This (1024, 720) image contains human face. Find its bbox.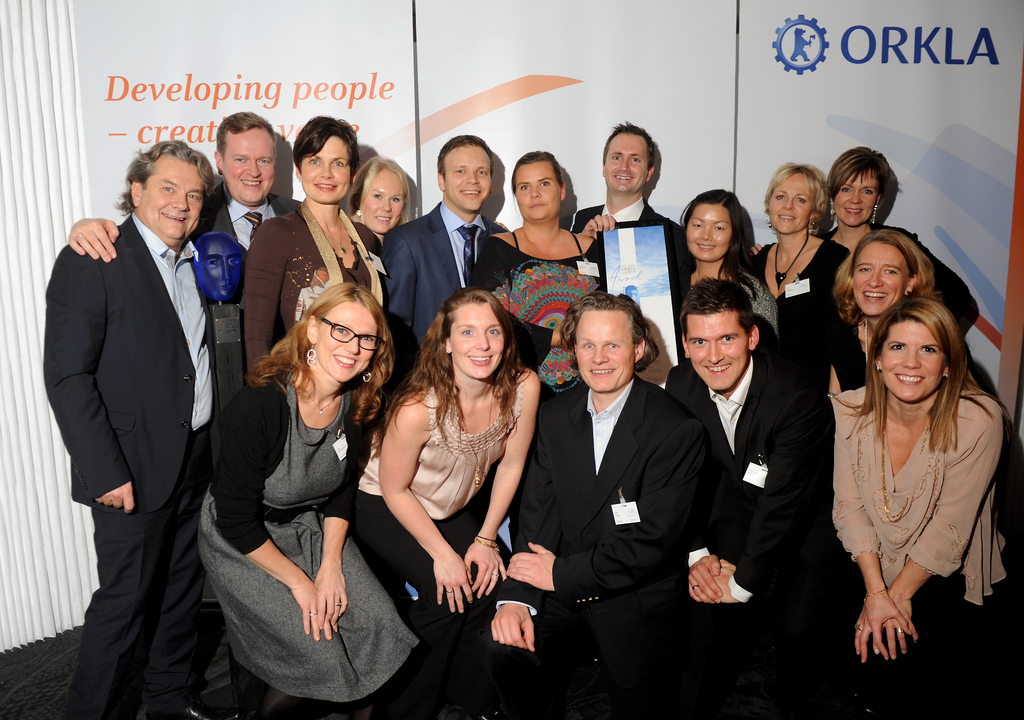
[685,202,729,260].
